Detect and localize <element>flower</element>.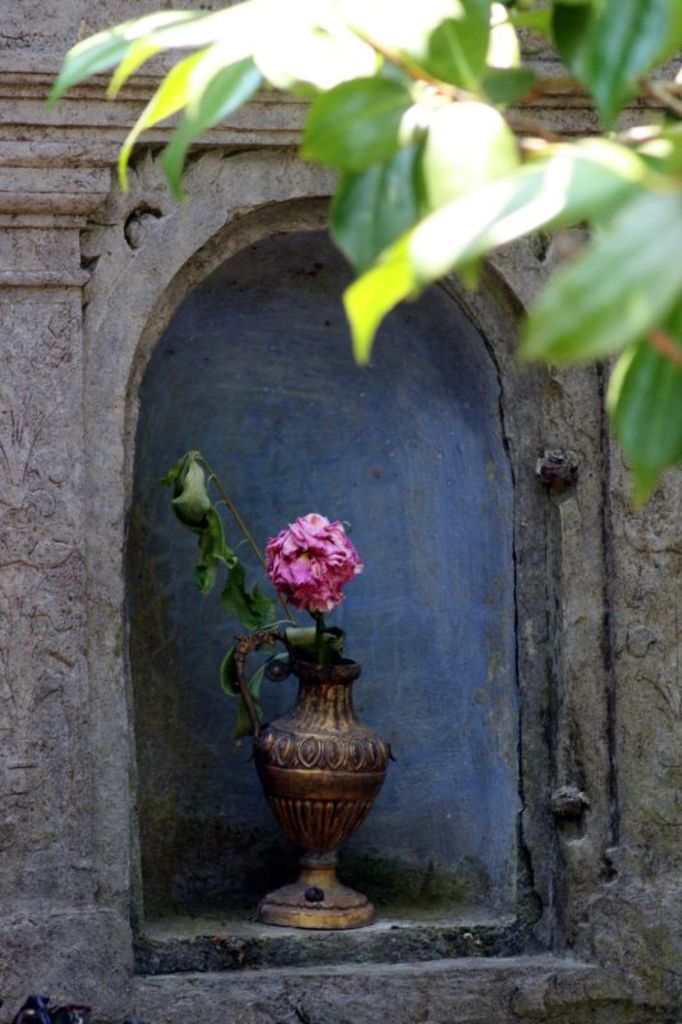
Localized at [264,511,362,628].
